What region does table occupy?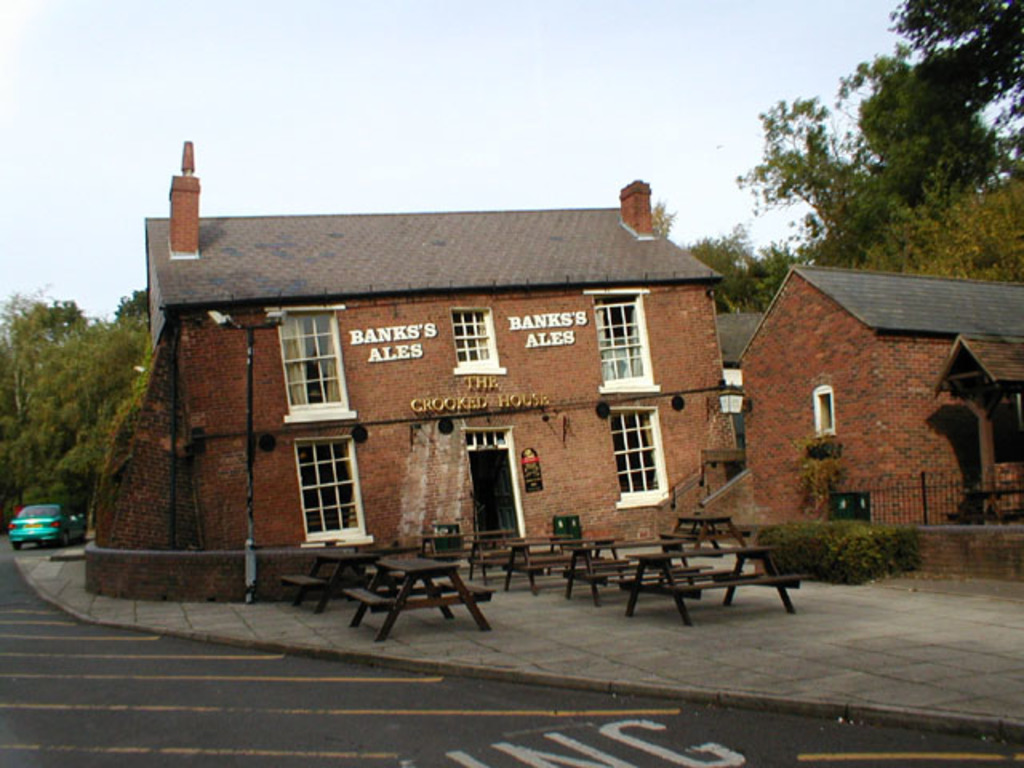
[x1=466, y1=536, x2=627, y2=594].
